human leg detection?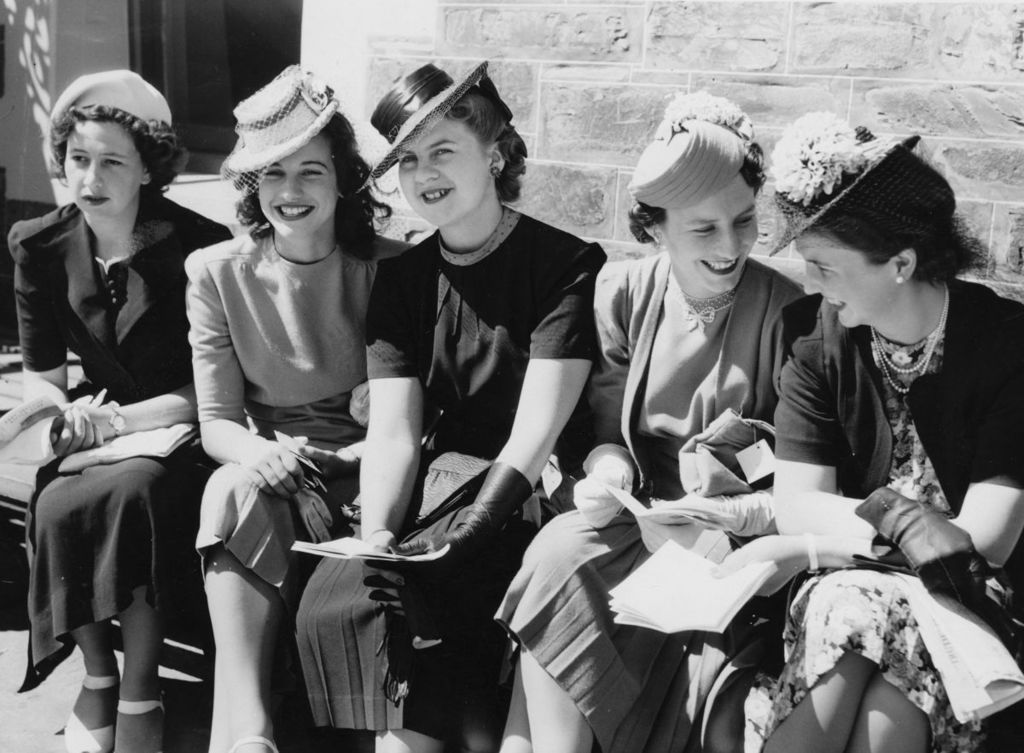
bbox=(195, 460, 292, 752)
